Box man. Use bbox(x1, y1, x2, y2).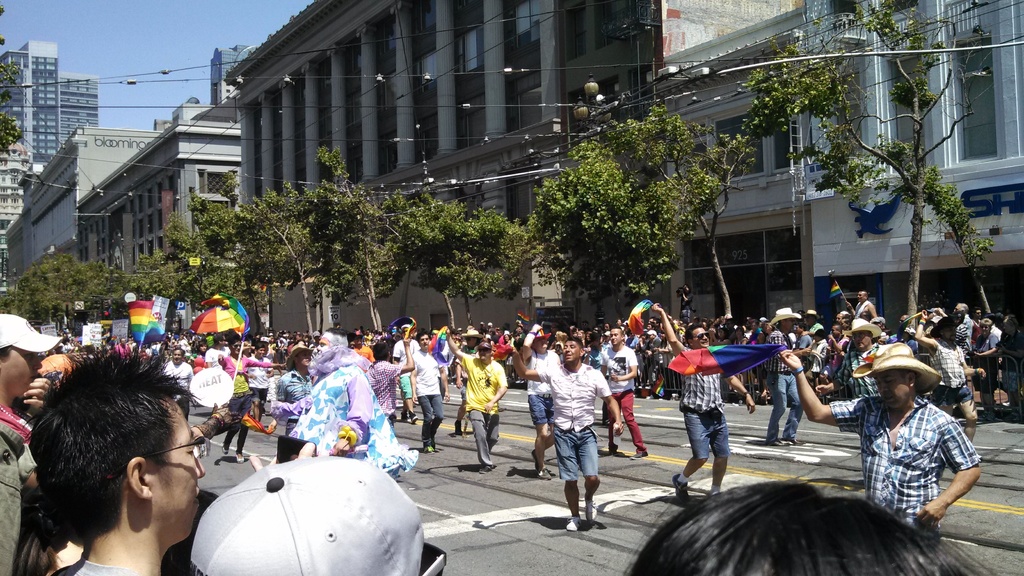
bbox(452, 326, 481, 439).
